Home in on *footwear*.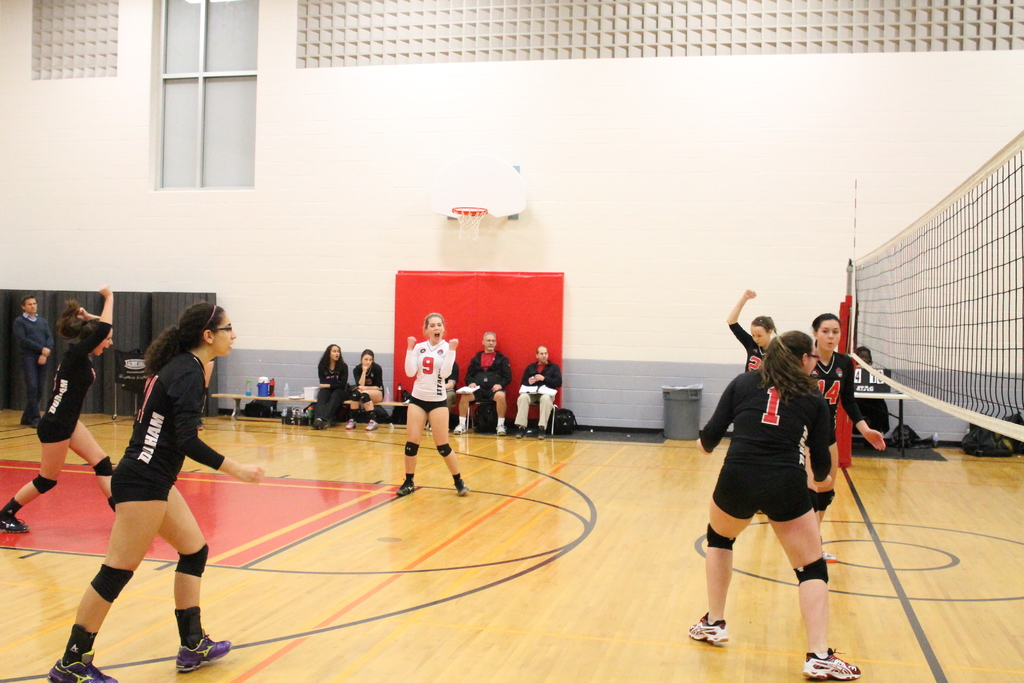
Homed in at [806,651,862,679].
